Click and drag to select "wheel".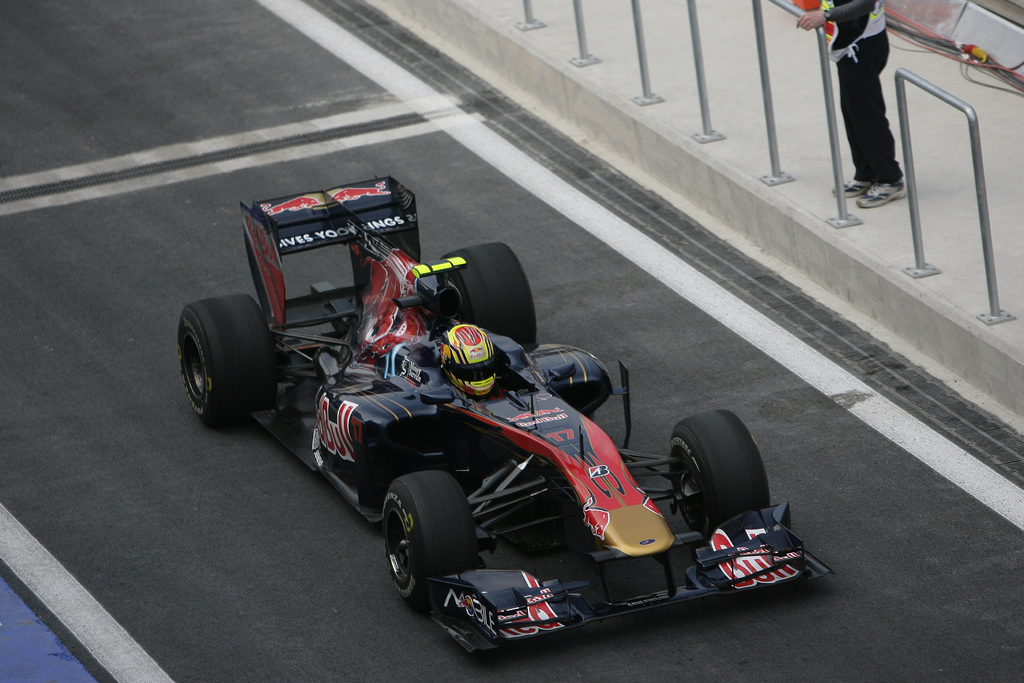
Selection: (x1=168, y1=294, x2=256, y2=433).
